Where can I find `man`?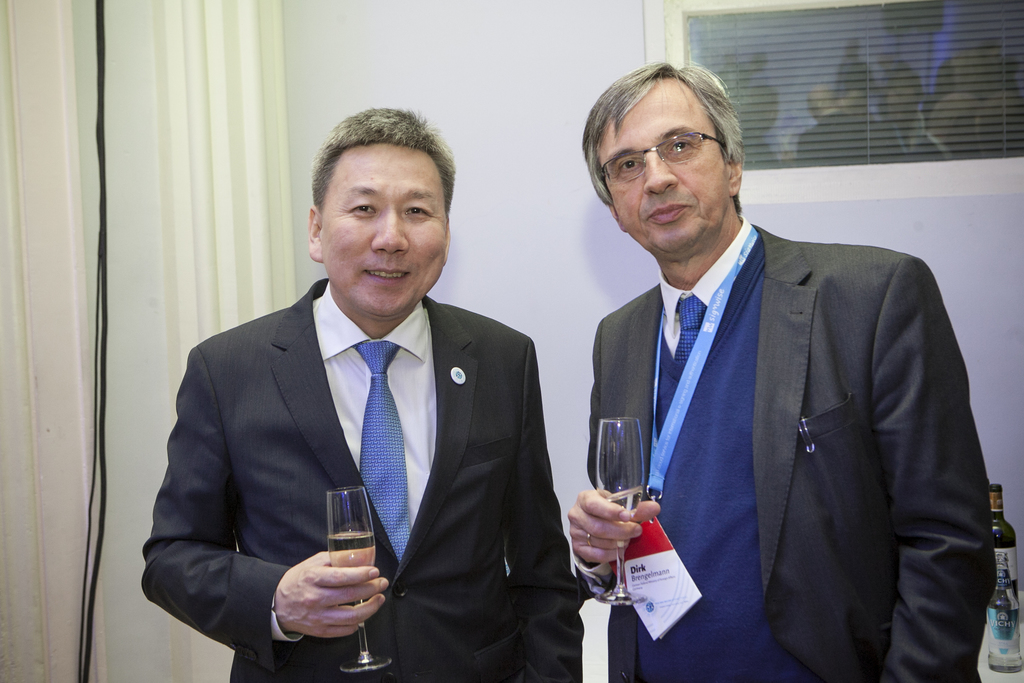
You can find it at crop(570, 63, 998, 682).
